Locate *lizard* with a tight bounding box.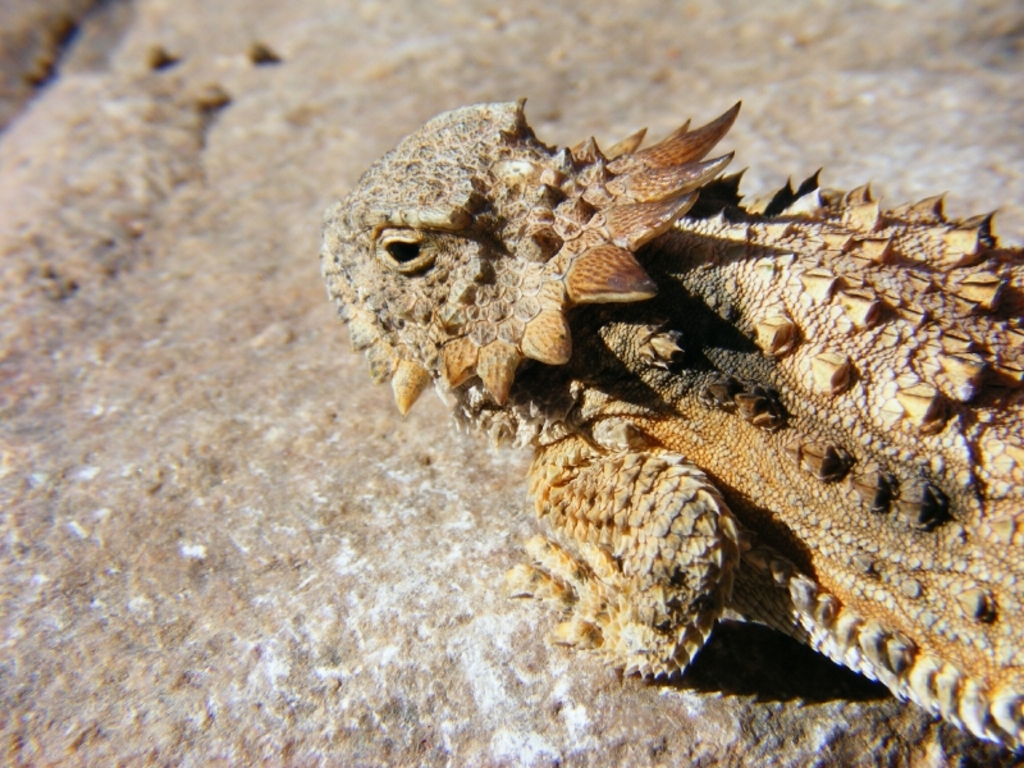
x1=335 y1=70 x2=1012 y2=744.
